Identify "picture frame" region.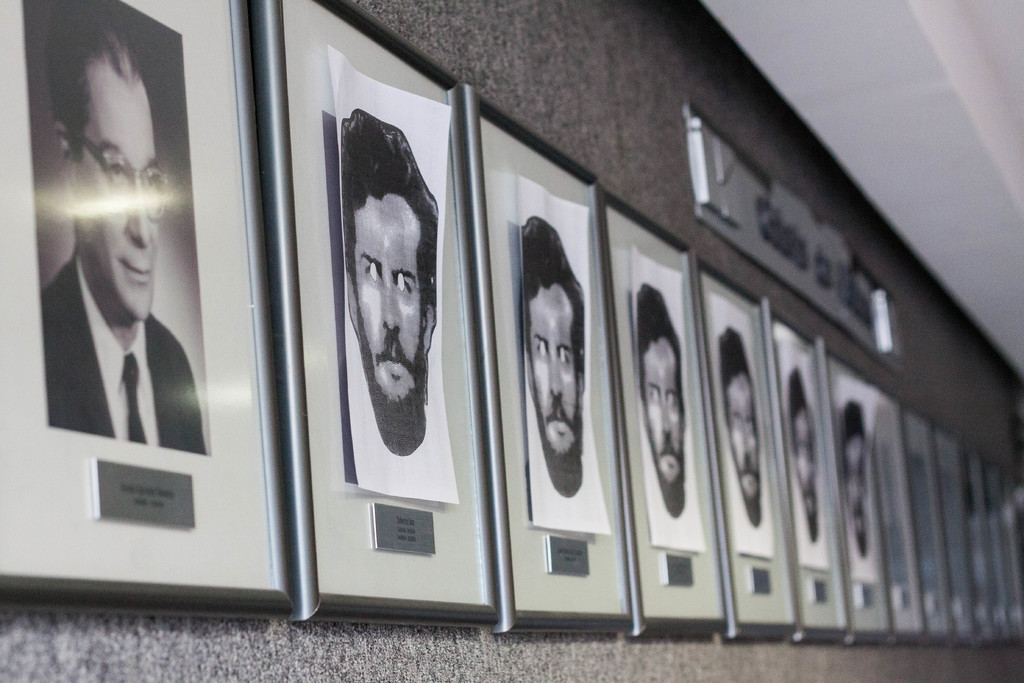
Region: (274, 0, 488, 618).
